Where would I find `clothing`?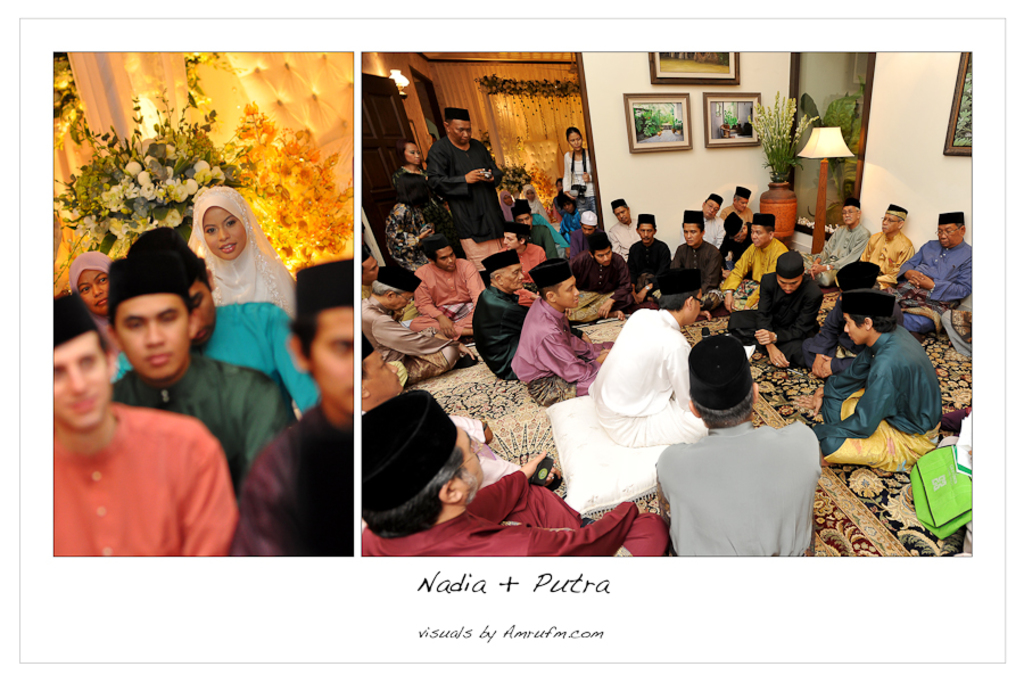
At locate(814, 321, 942, 474).
